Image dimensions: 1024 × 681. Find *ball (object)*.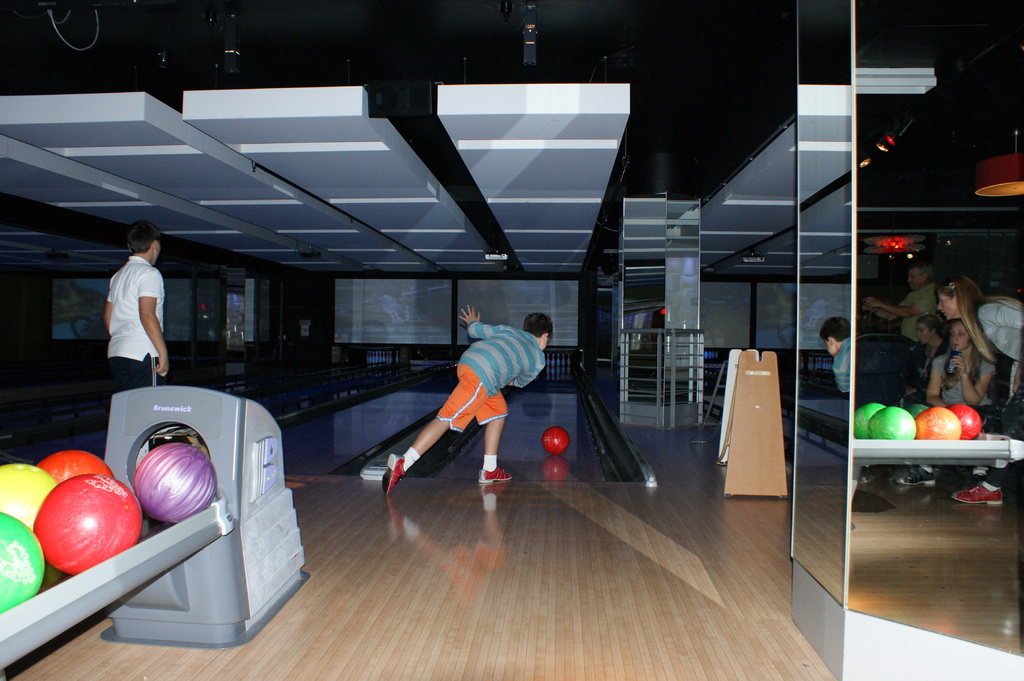
{"left": 0, "top": 508, "right": 41, "bottom": 609}.
